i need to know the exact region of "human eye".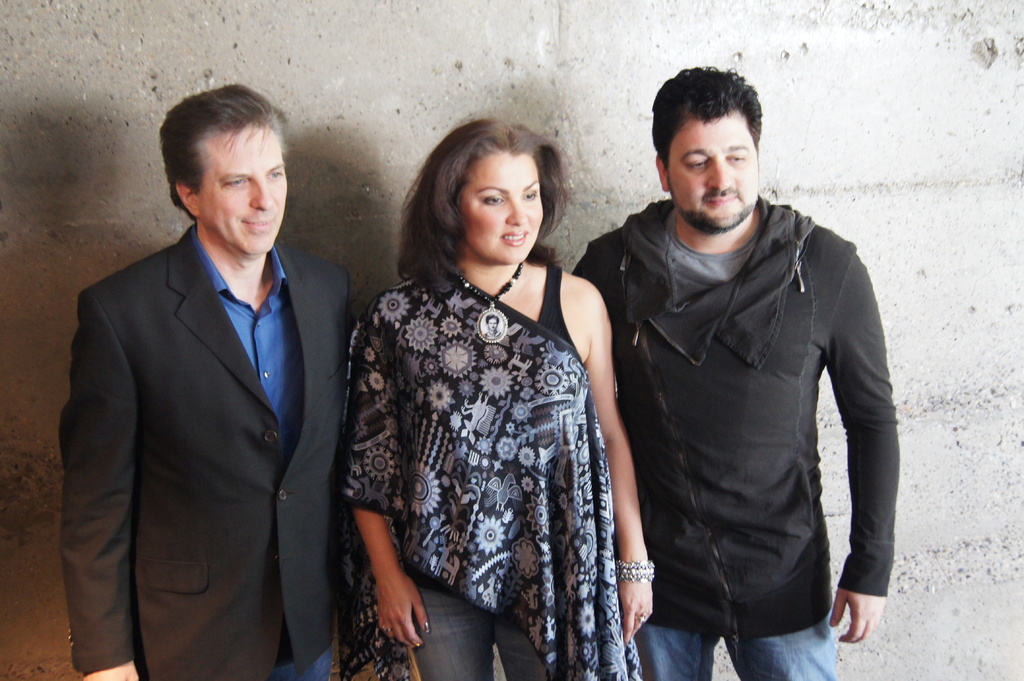
Region: left=268, top=167, right=287, bottom=179.
